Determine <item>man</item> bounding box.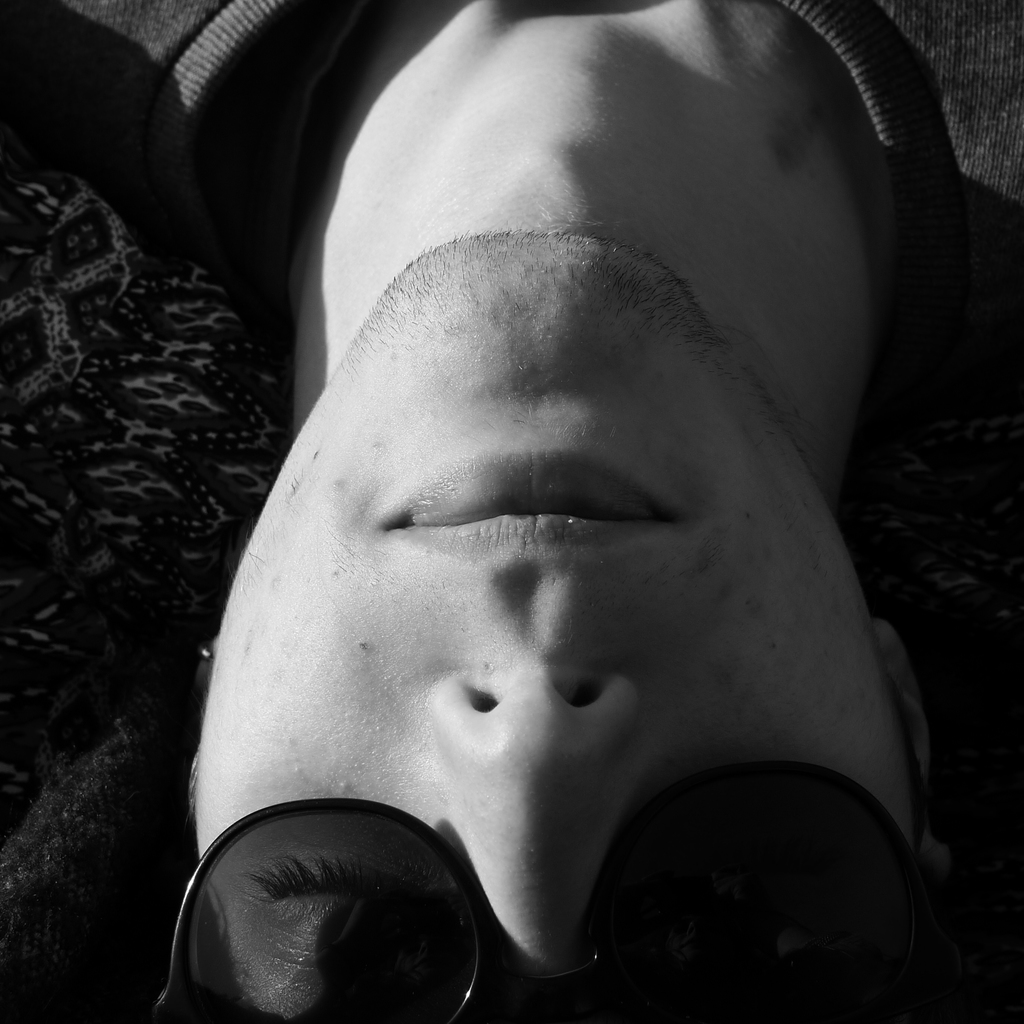
Determined: select_region(92, 0, 1023, 1023).
